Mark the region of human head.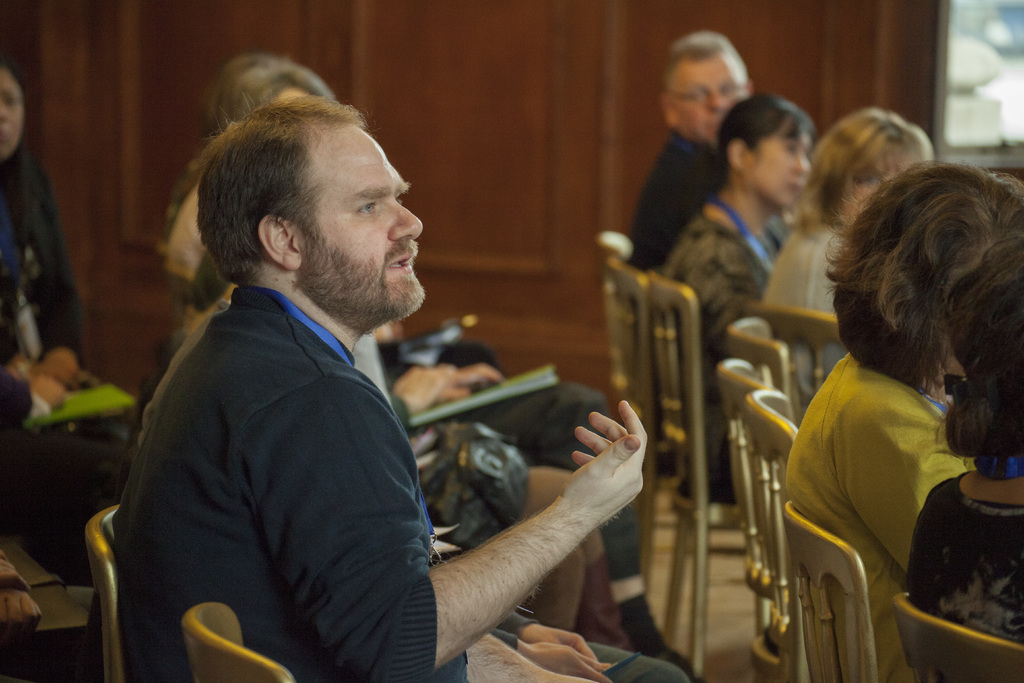
Region: left=824, top=156, right=1023, bottom=391.
